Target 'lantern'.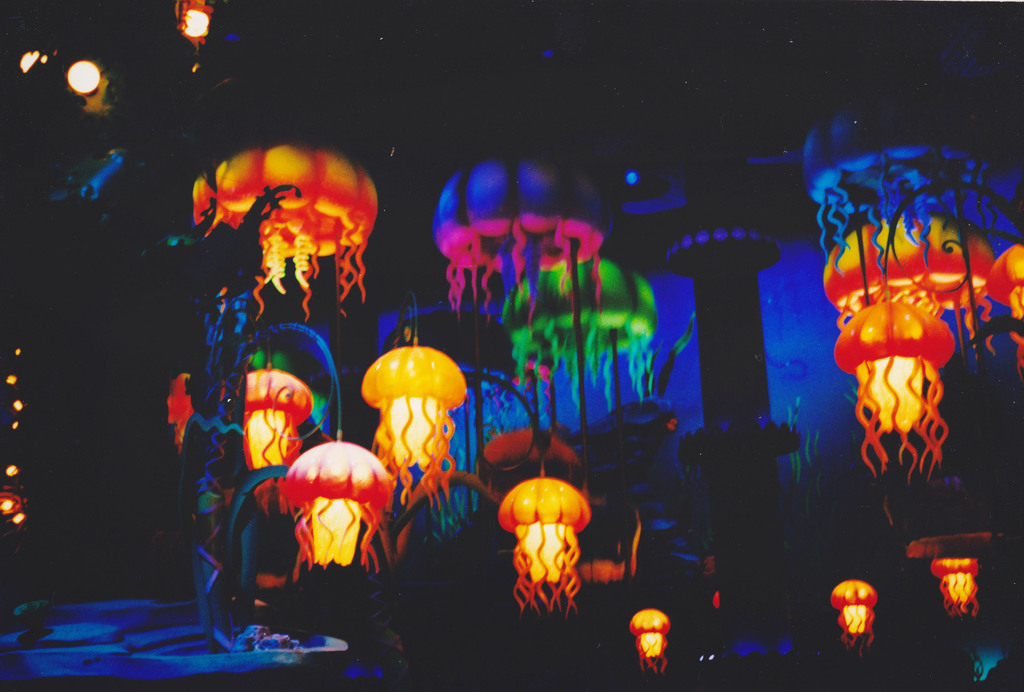
Target region: 880:213:998:360.
